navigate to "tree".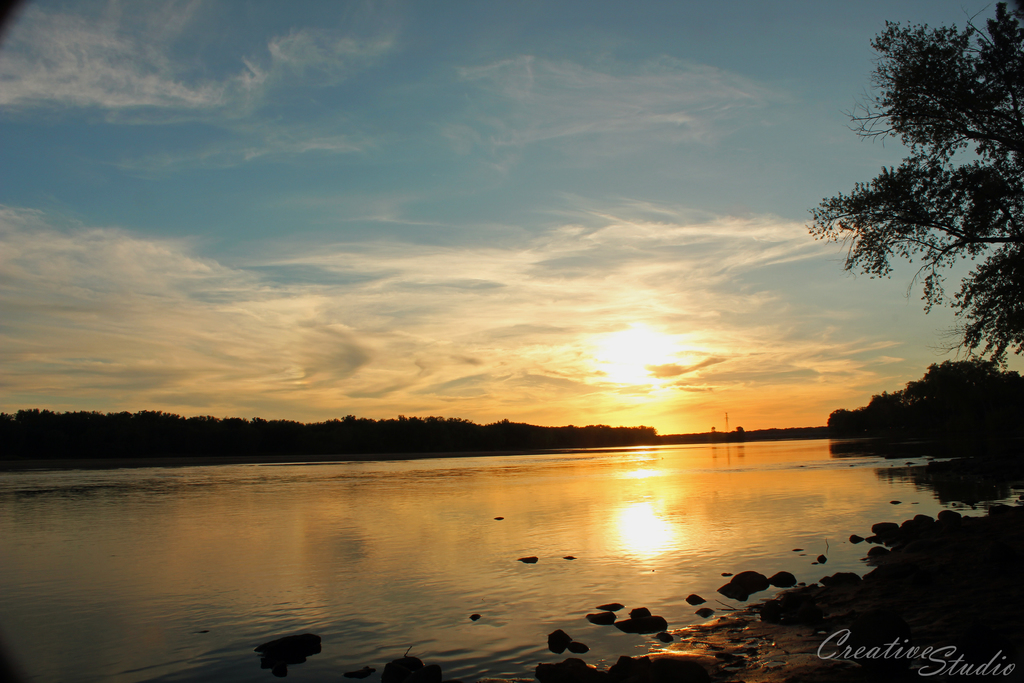
Navigation target: 824, 411, 849, 434.
